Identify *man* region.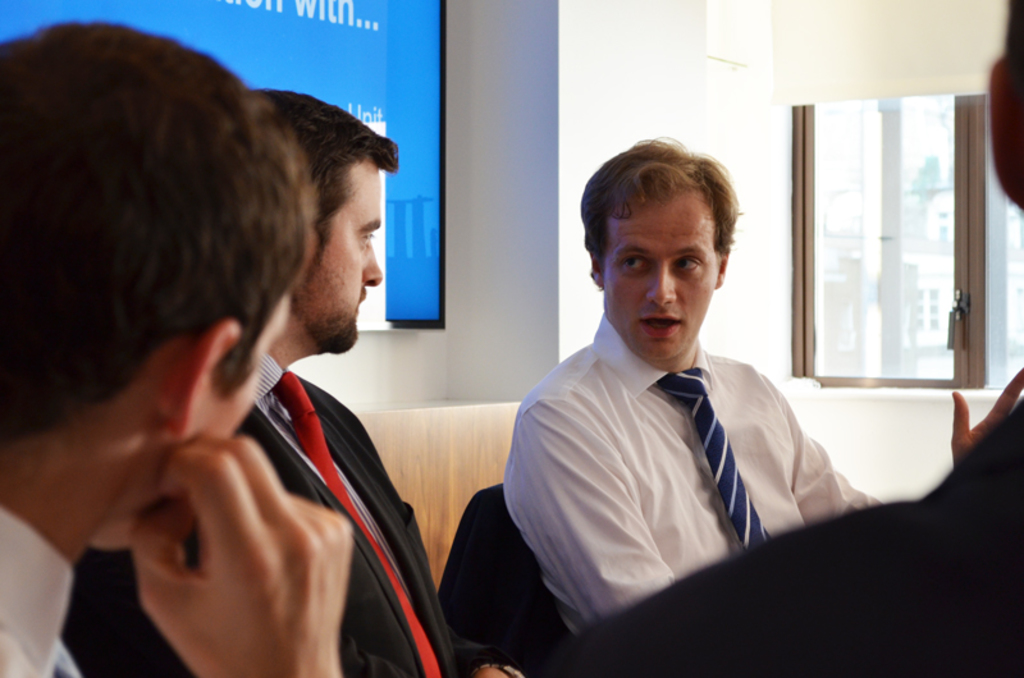
Region: bbox(549, 0, 1023, 677).
